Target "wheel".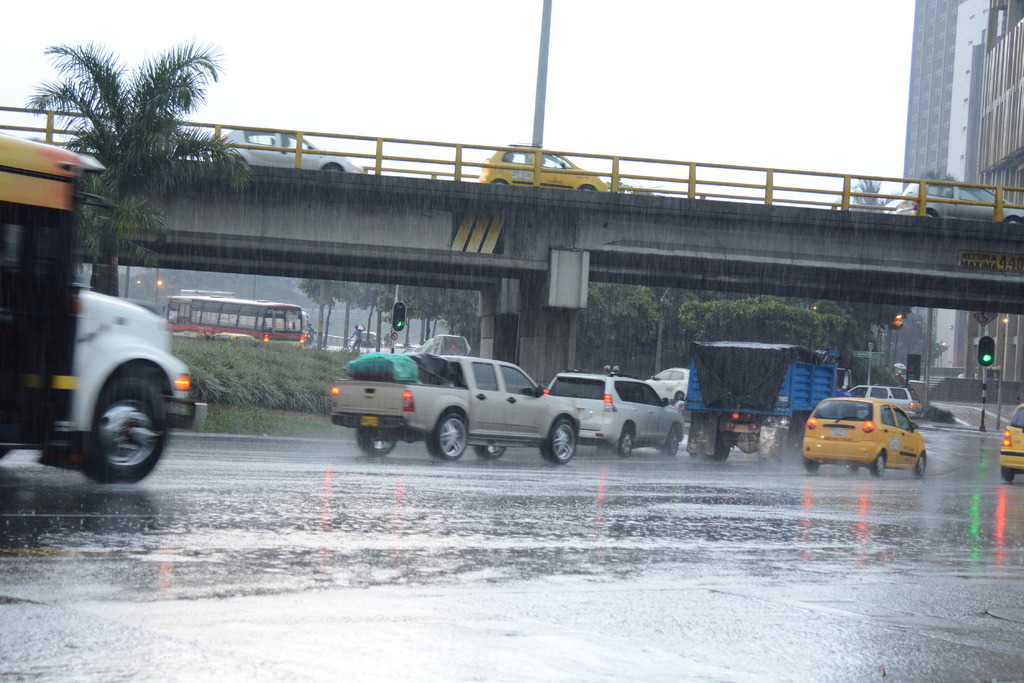
Target region: (422,404,468,462).
